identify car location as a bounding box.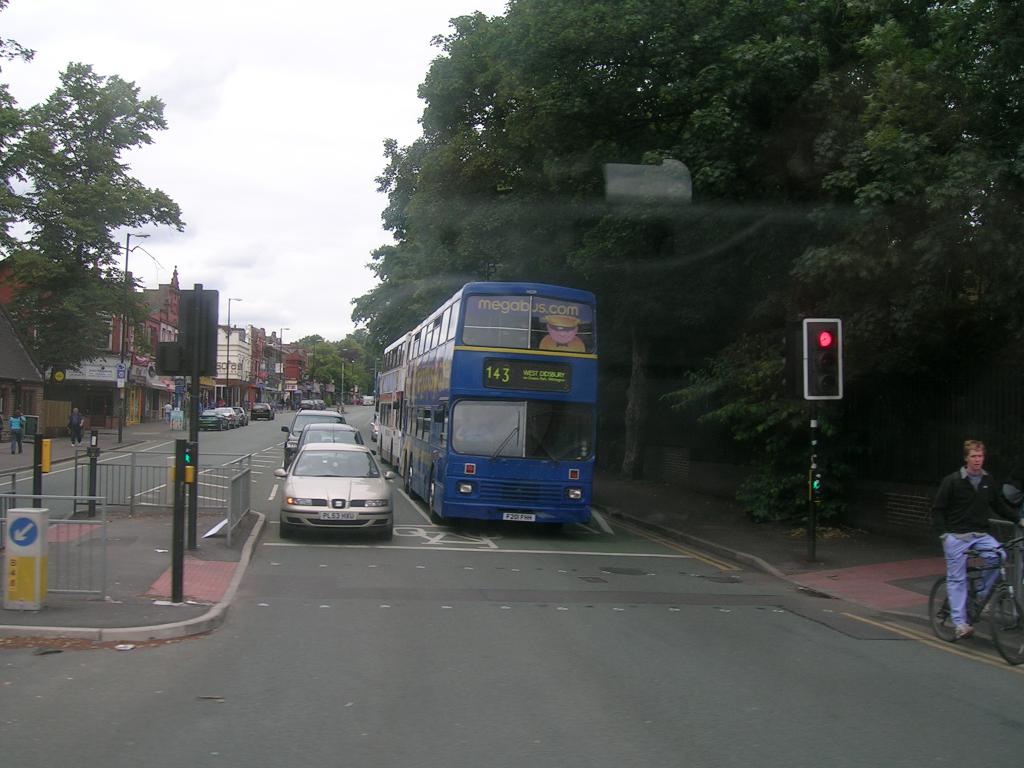
<bbox>251, 404, 271, 418</bbox>.
